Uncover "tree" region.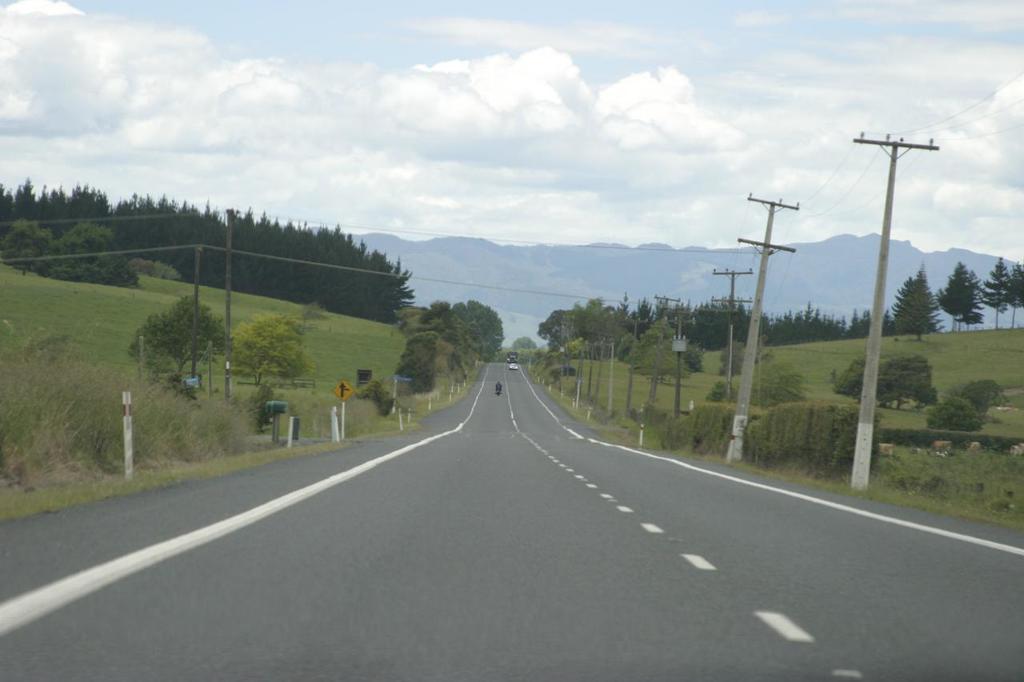
Uncovered: rect(452, 298, 503, 361).
